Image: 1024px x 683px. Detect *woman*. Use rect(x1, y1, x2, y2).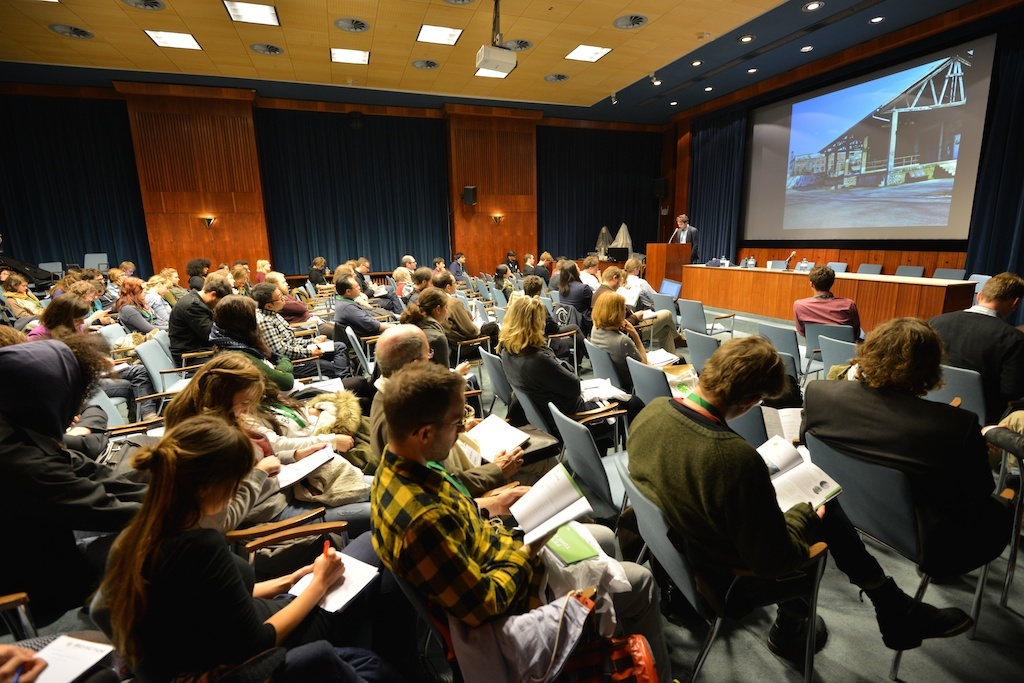
rect(489, 265, 513, 299).
